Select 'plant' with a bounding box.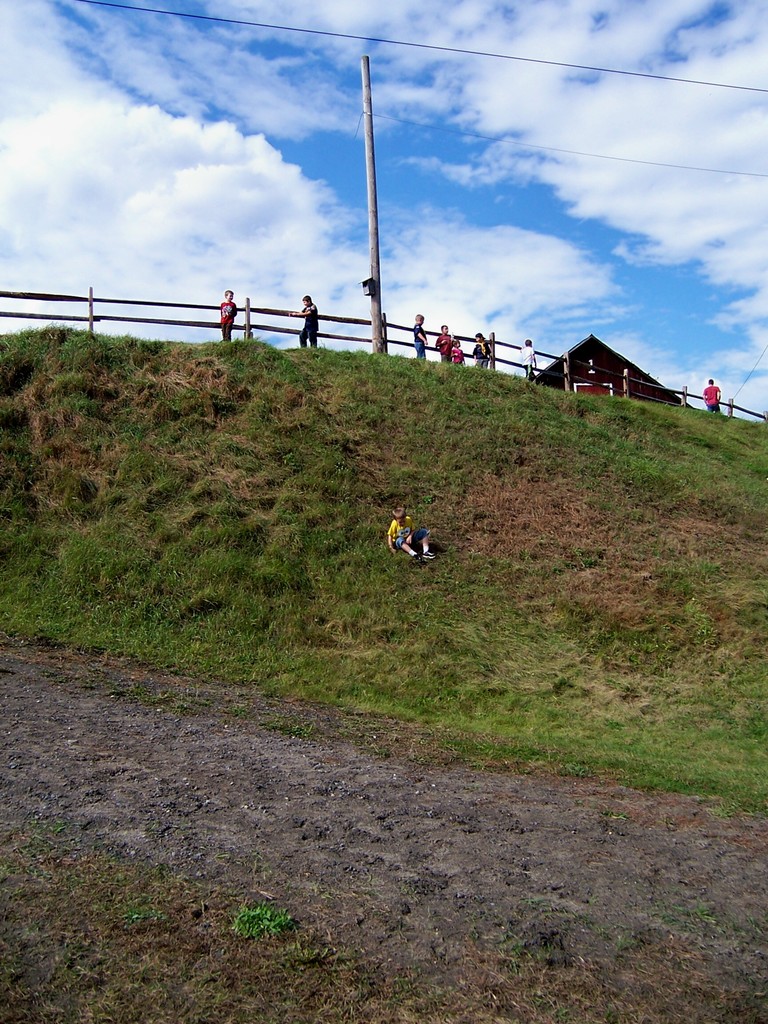
280,929,336,972.
